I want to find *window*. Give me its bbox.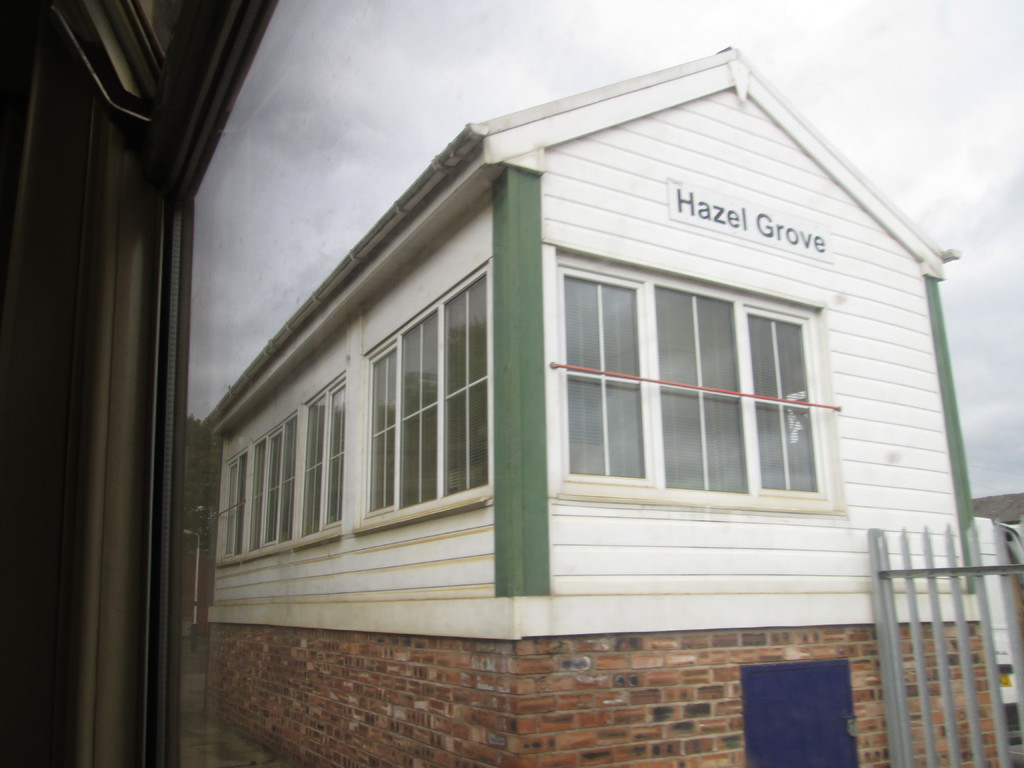
bbox(227, 416, 295, 554).
